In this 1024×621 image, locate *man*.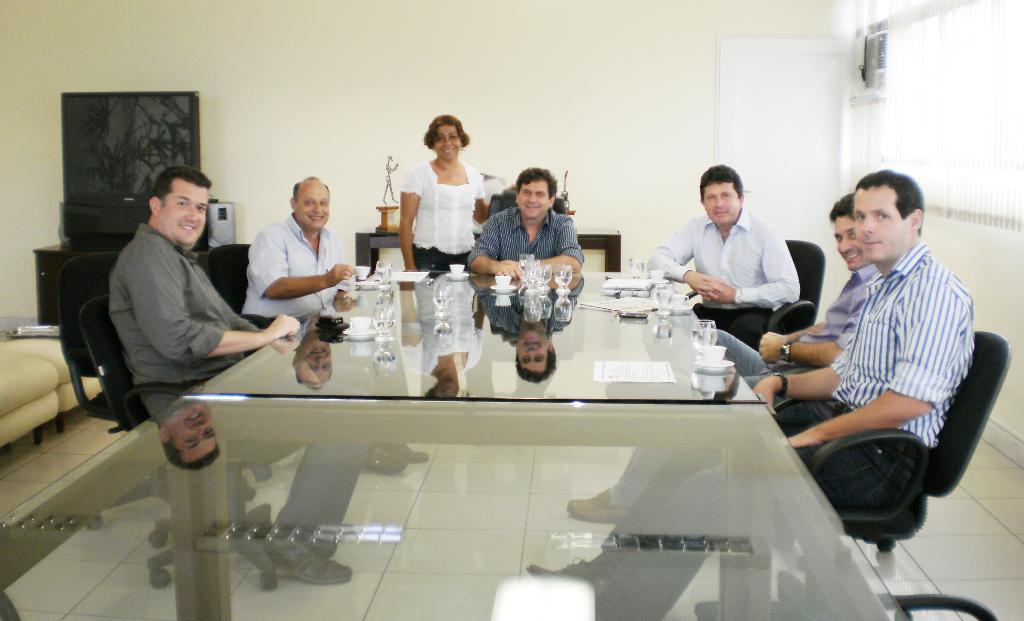
Bounding box: (left=644, top=163, right=808, bottom=346).
